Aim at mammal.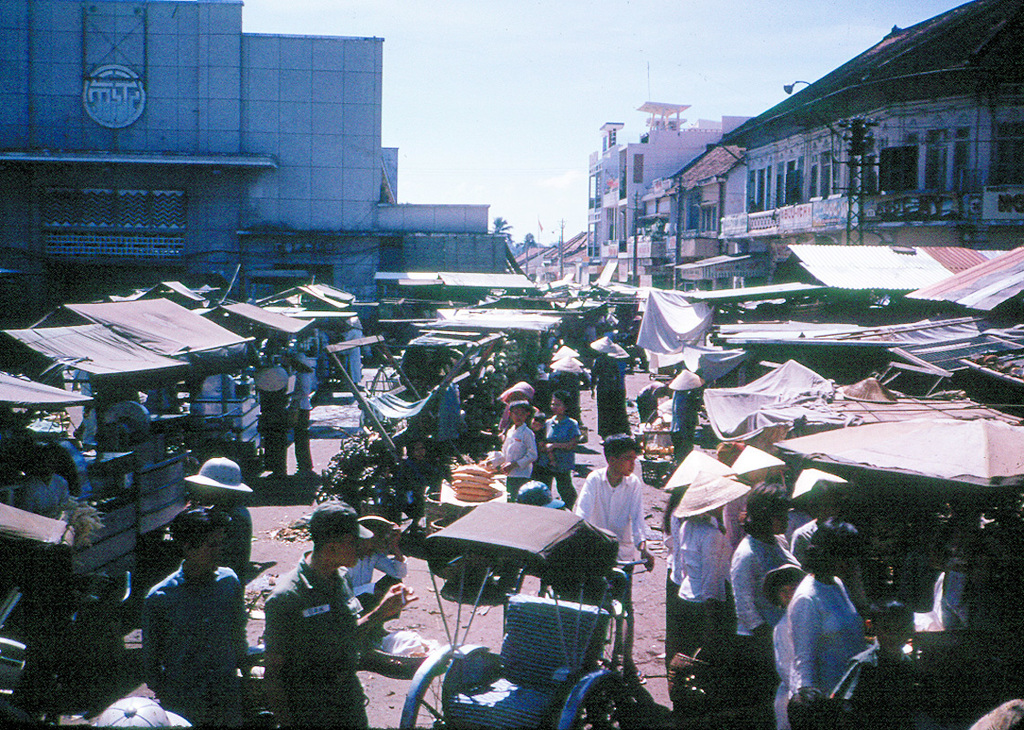
Aimed at locate(634, 381, 671, 421).
